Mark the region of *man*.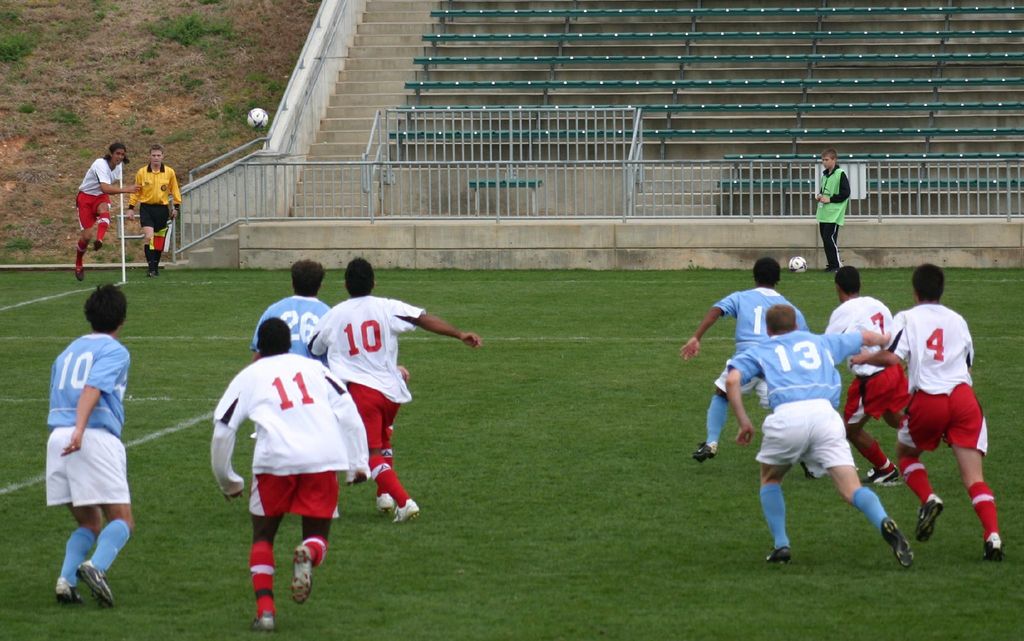
Region: (x1=74, y1=144, x2=143, y2=283).
